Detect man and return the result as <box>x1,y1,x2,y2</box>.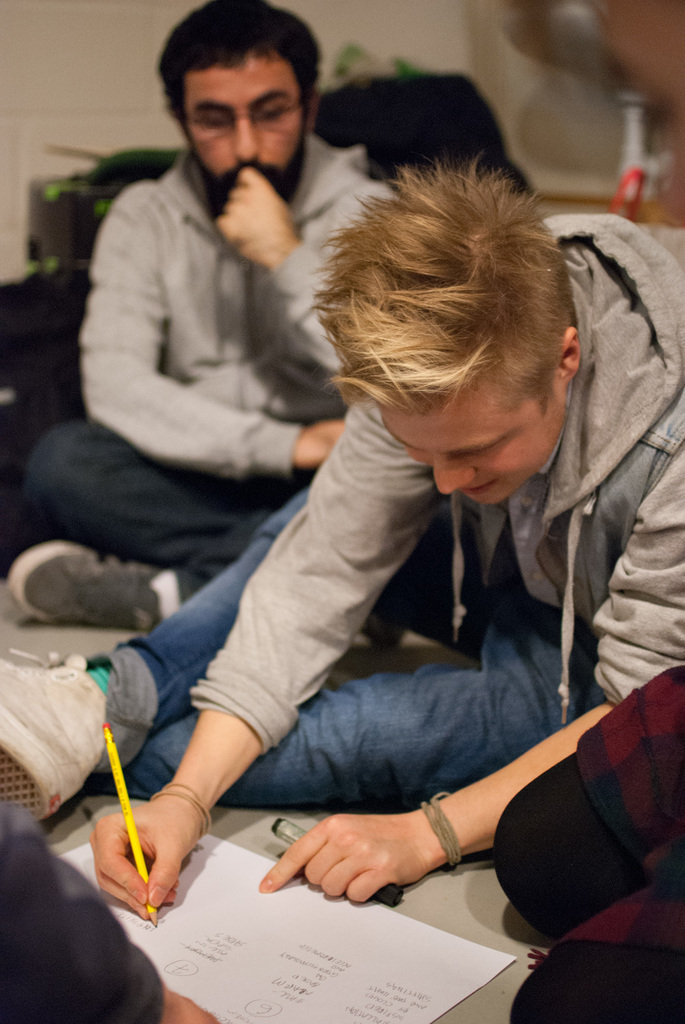
<box>3,0,397,628</box>.
